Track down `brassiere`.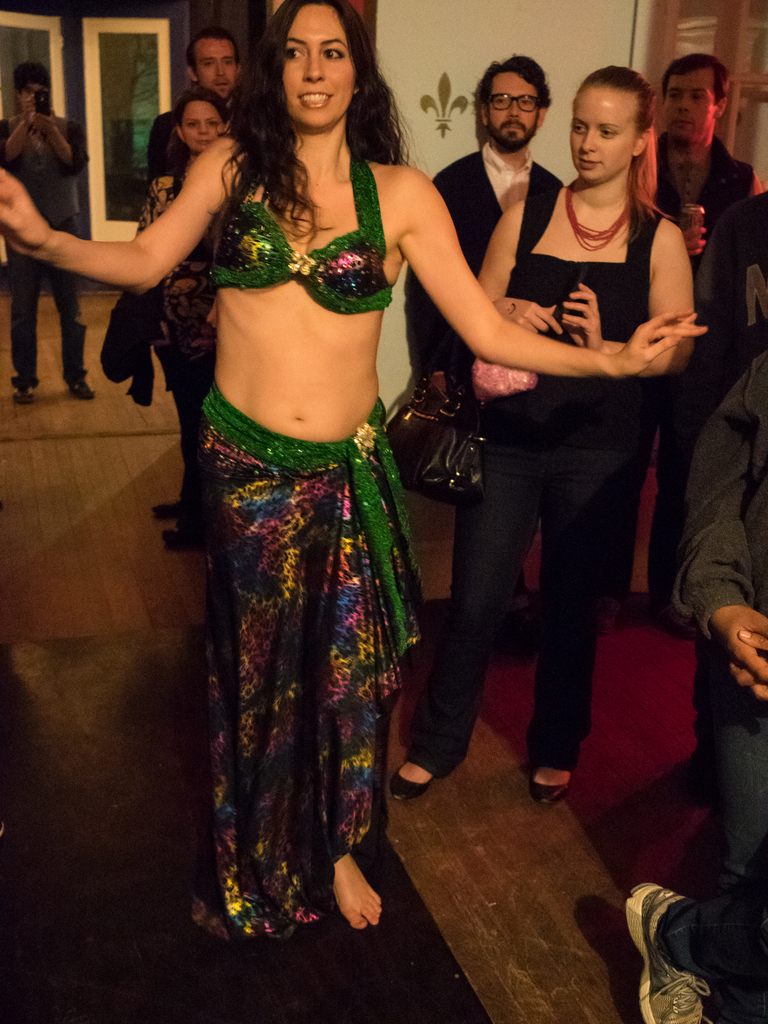
Tracked to (left=192, top=134, right=415, bottom=321).
